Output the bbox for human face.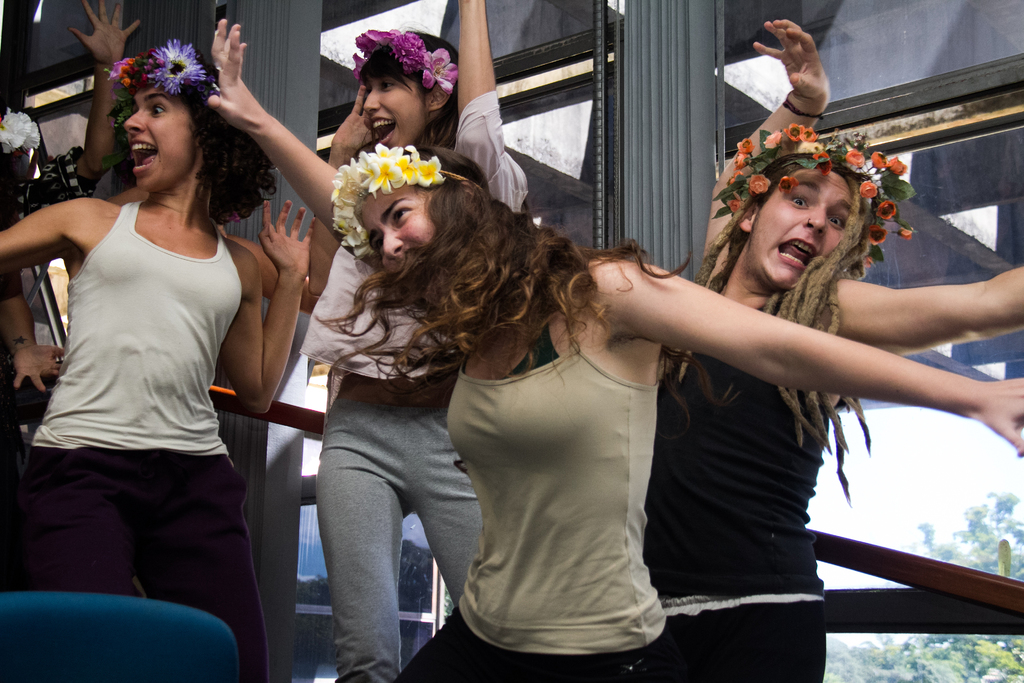
BBox(119, 79, 202, 190).
